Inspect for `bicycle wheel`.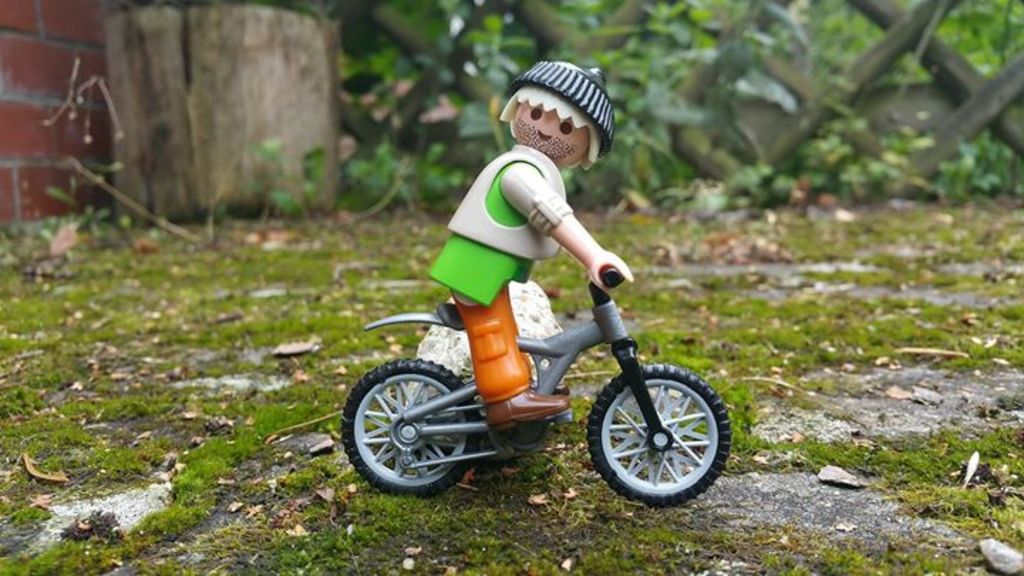
Inspection: 586, 360, 734, 513.
